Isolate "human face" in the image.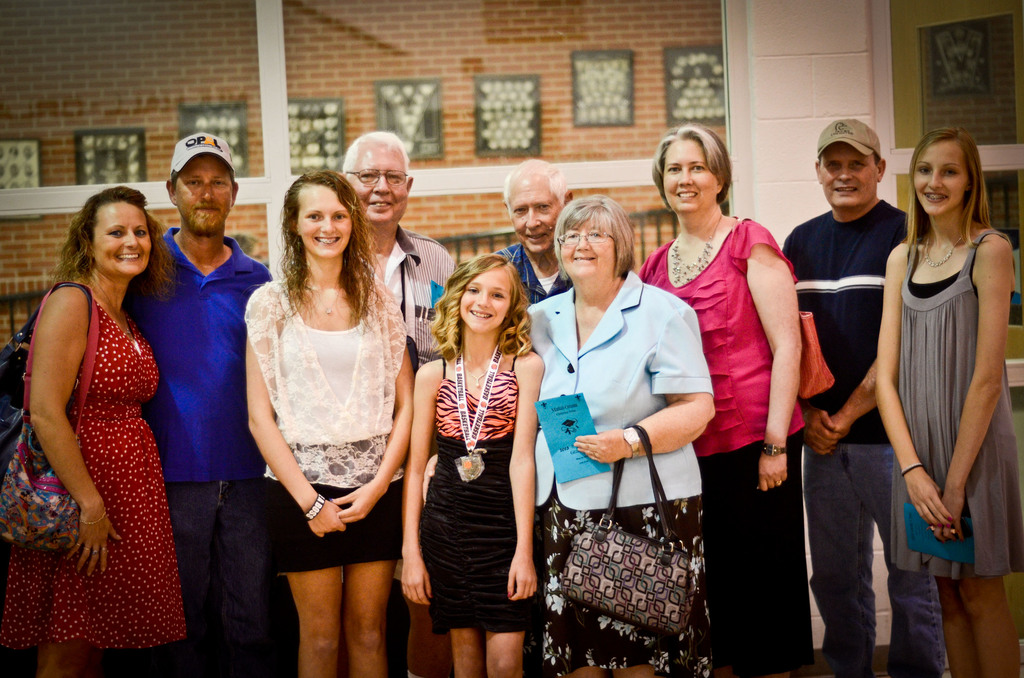
Isolated region: 296,187,353,257.
